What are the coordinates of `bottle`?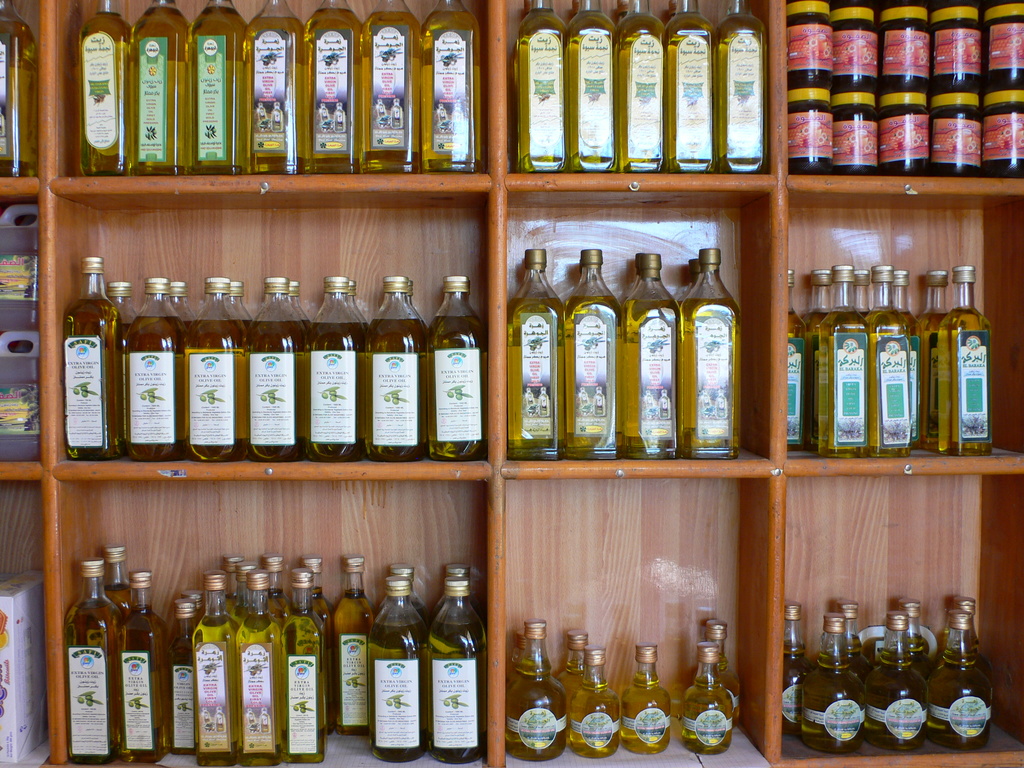
(x1=0, y1=0, x2=39, y2=177).
